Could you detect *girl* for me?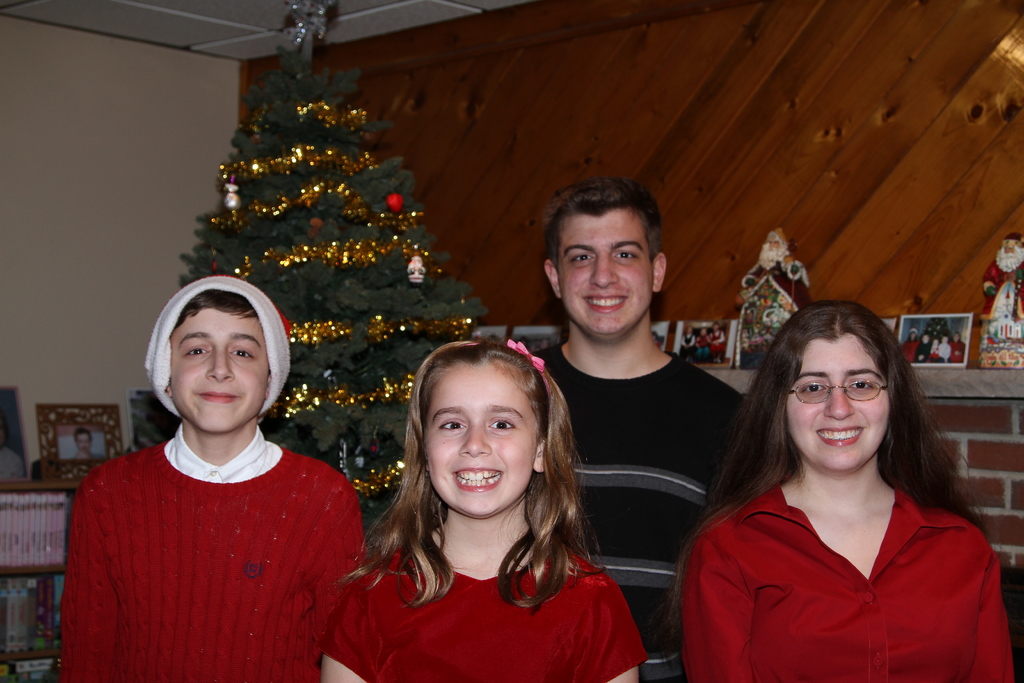
Detection result: (x1=314, y1=334, x2=648, y2=682).
